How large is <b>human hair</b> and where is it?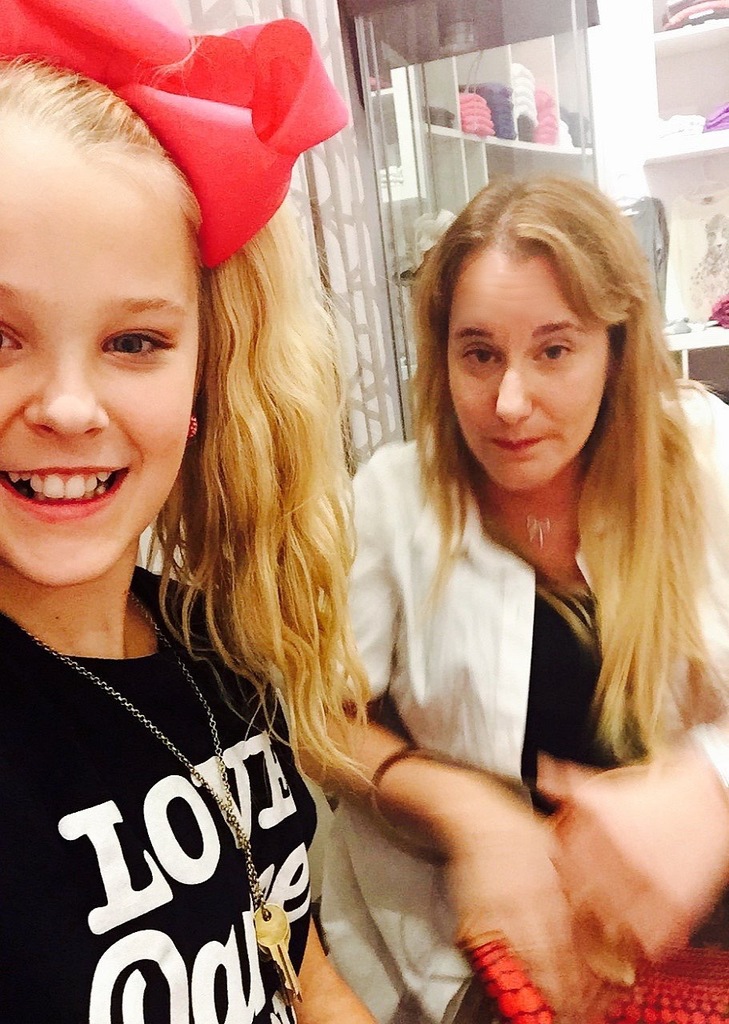
Bounding box: 410, 170, 725, 750.
